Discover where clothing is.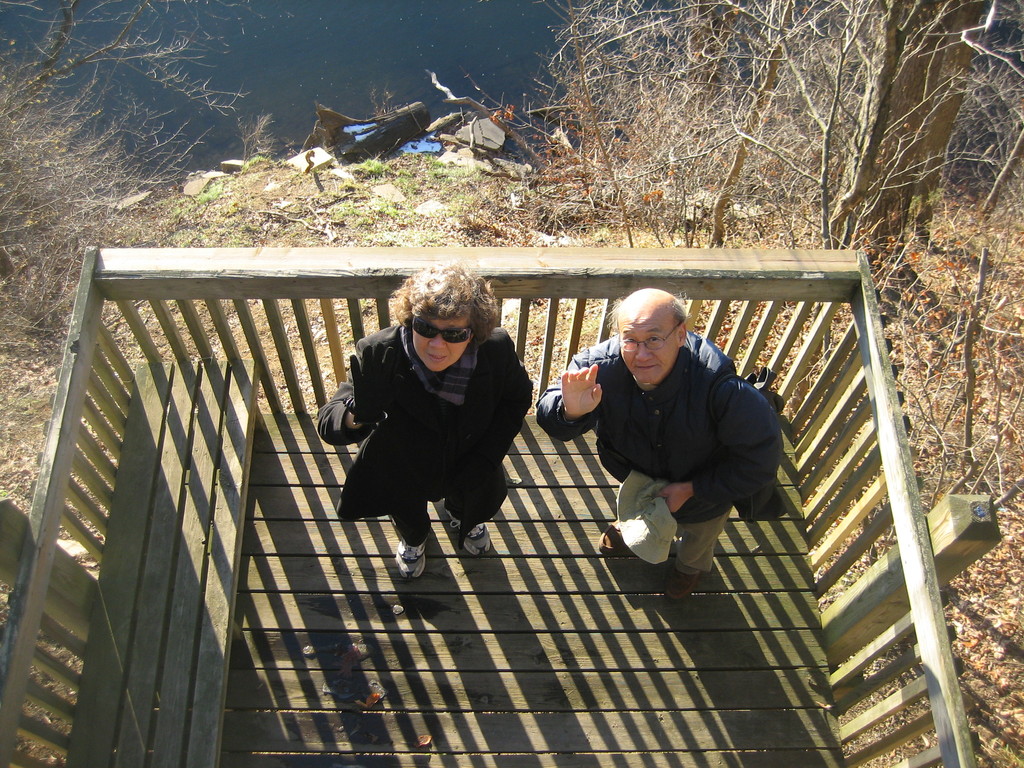
Discovered at [576,302,787,582].
